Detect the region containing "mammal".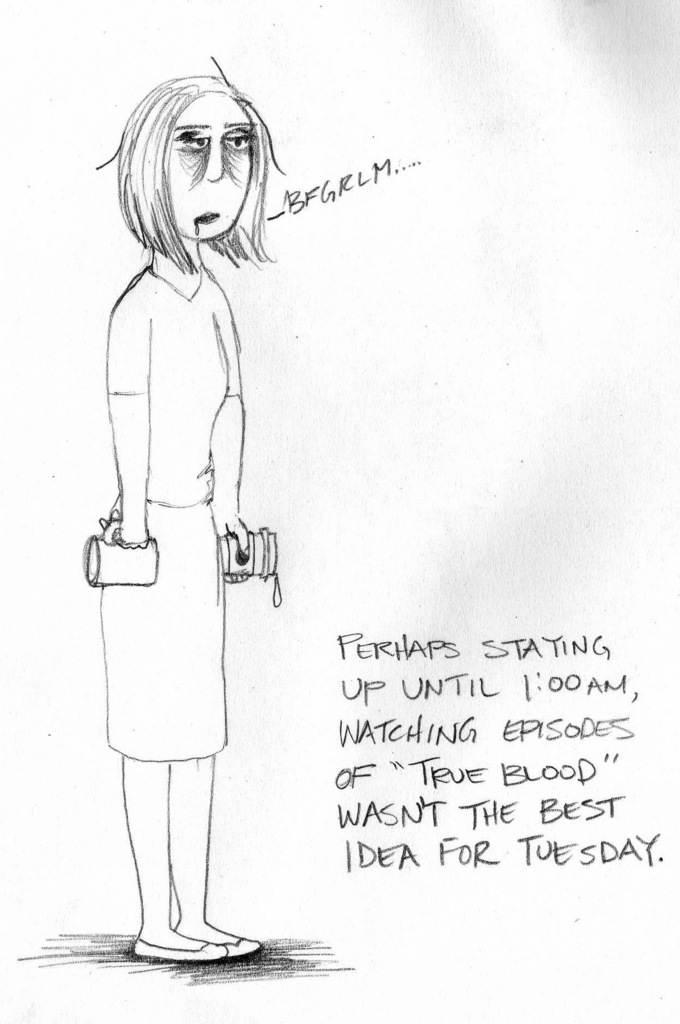
region(75, 68, 307, 985).
